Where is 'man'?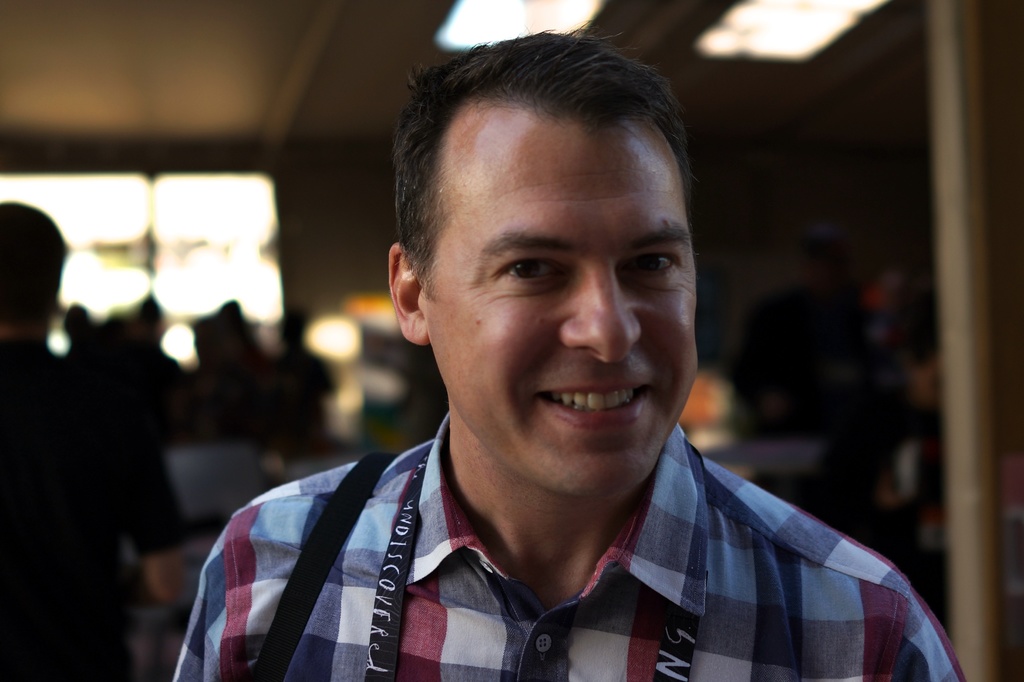
x1=807 y1=263 x2=917 y2=427.
